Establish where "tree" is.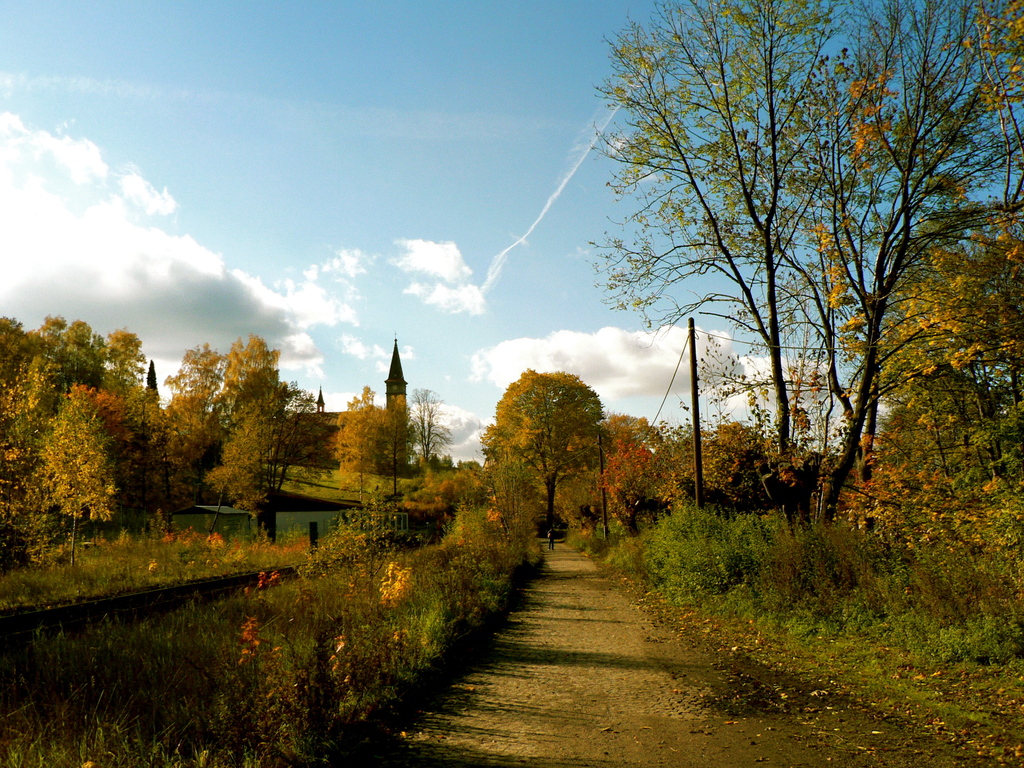
Established at (524,15,1002,631).
